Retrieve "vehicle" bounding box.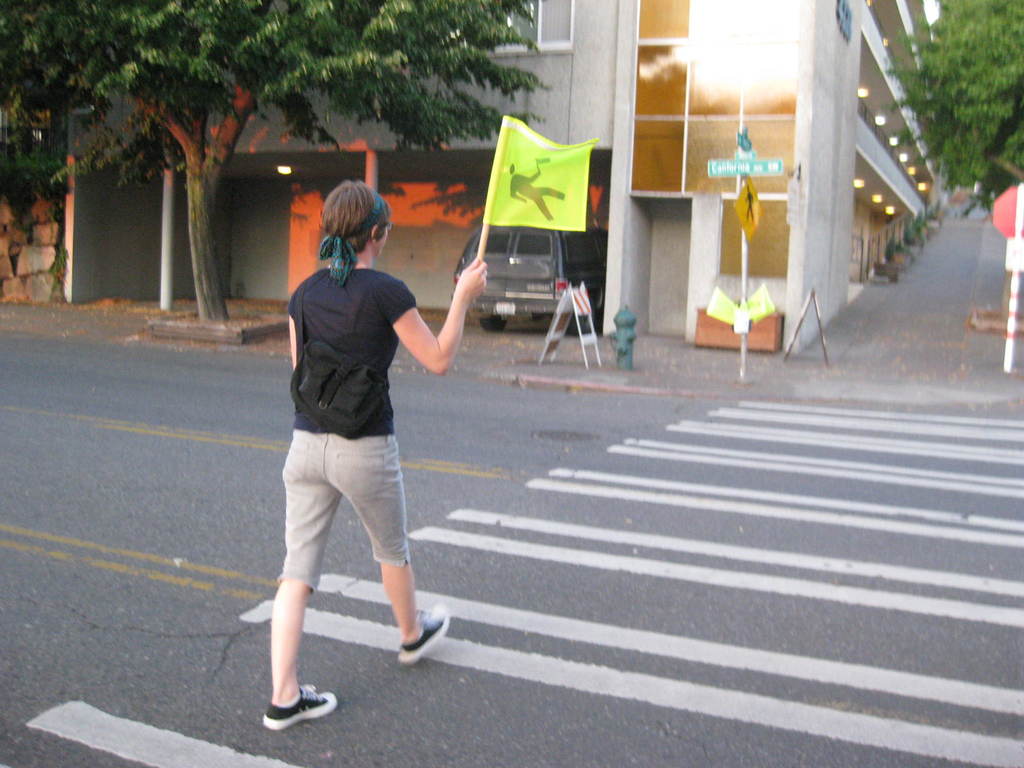
Bounding box: bbox=[444, 217, 604, 337].
